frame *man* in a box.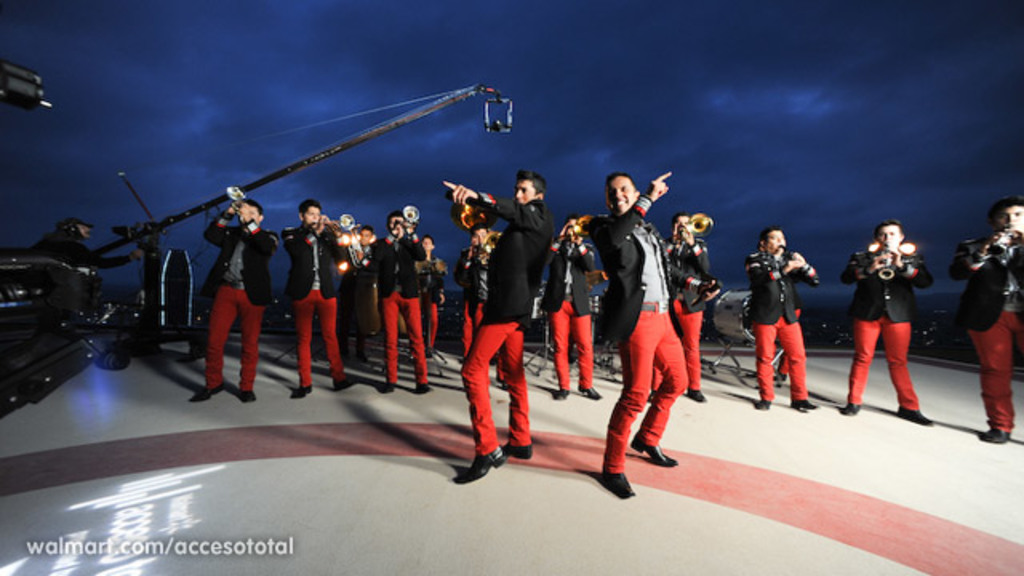
detection(421, 234, 450, 390).
